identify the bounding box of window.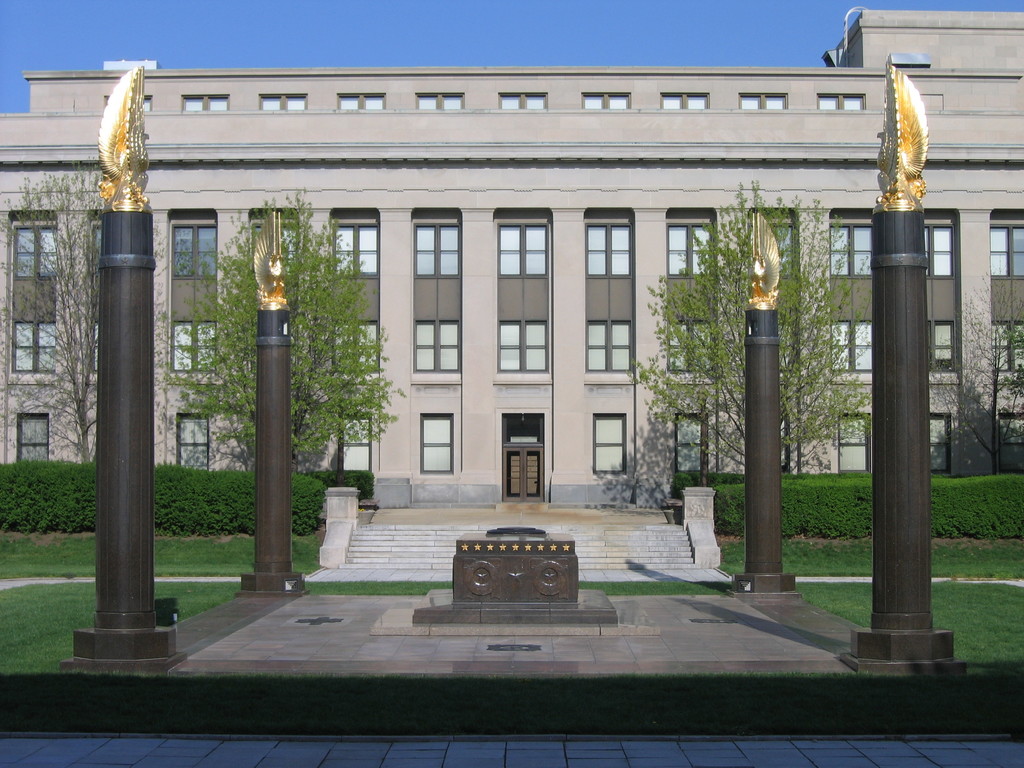
{"left": 168, "top": 318, "right": 218, "bottom": 372}.
